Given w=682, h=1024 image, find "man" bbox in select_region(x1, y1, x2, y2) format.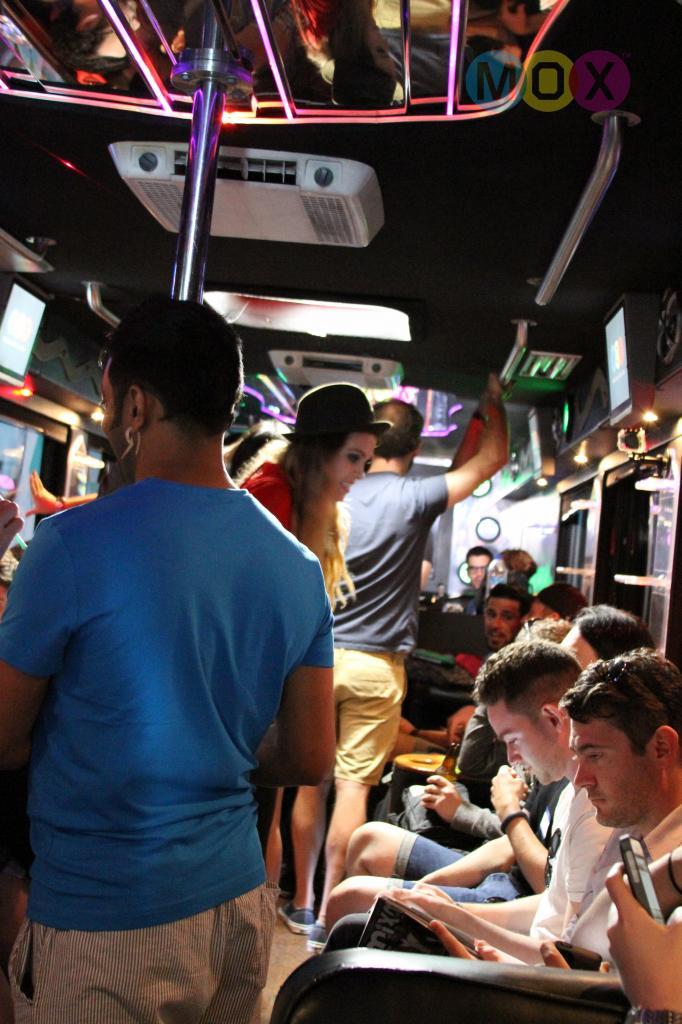
select_region(323, 640, 586, 934).
